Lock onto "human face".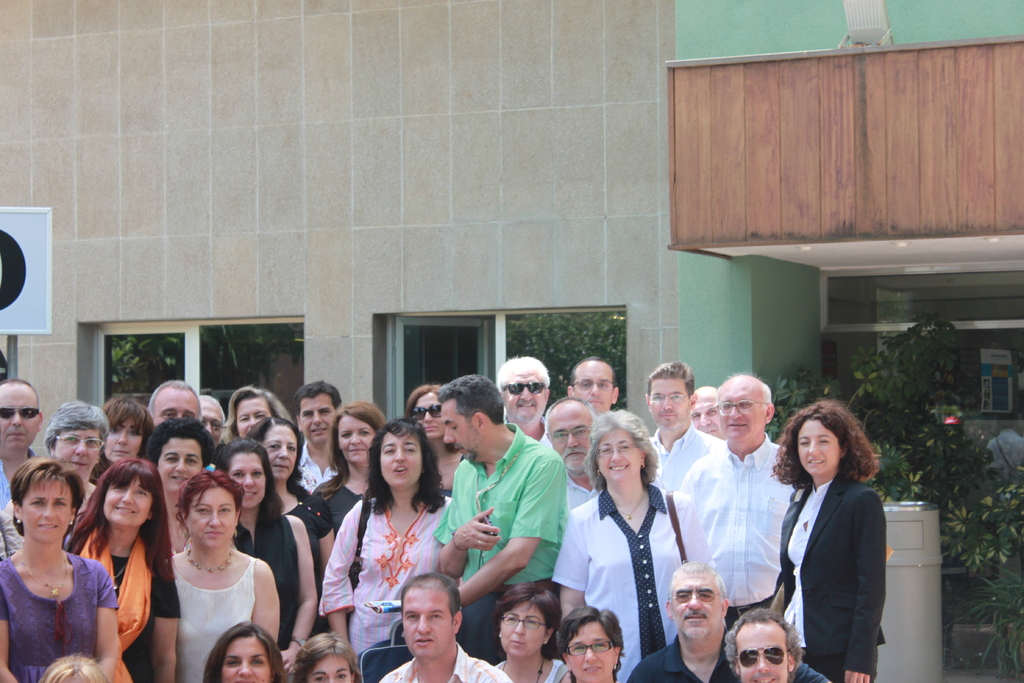
Locked: (left=154, top=432, right=202, bottom=488).
